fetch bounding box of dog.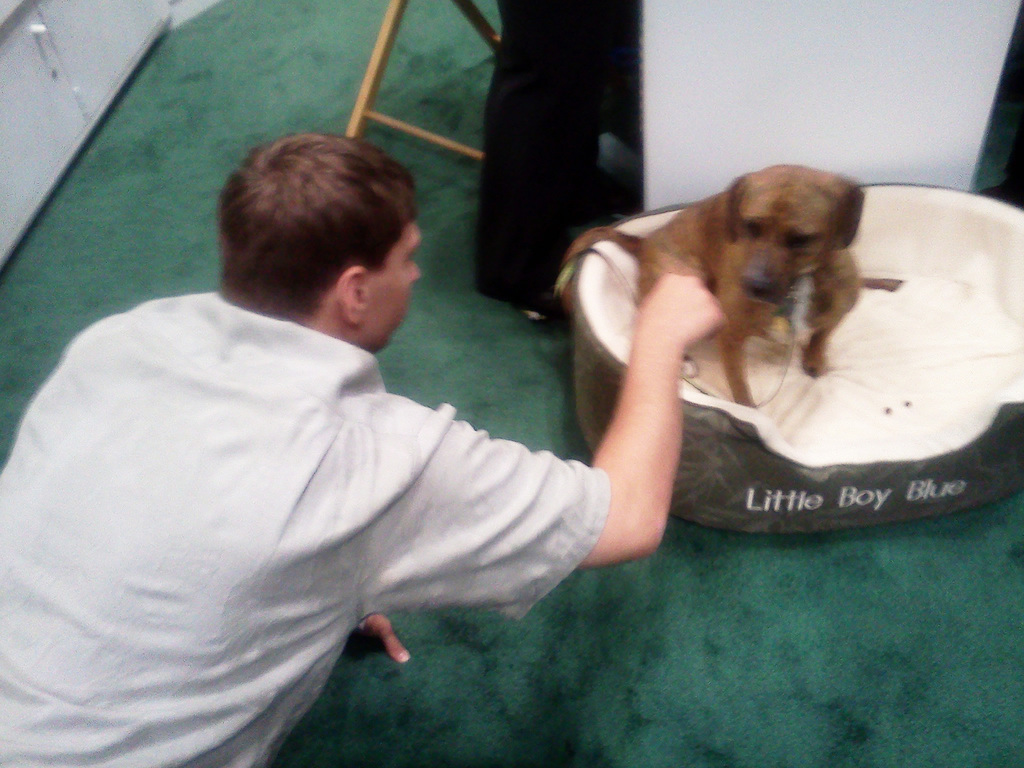
Bbox: [x1=551, y1=163, x2=863, y2=406].
